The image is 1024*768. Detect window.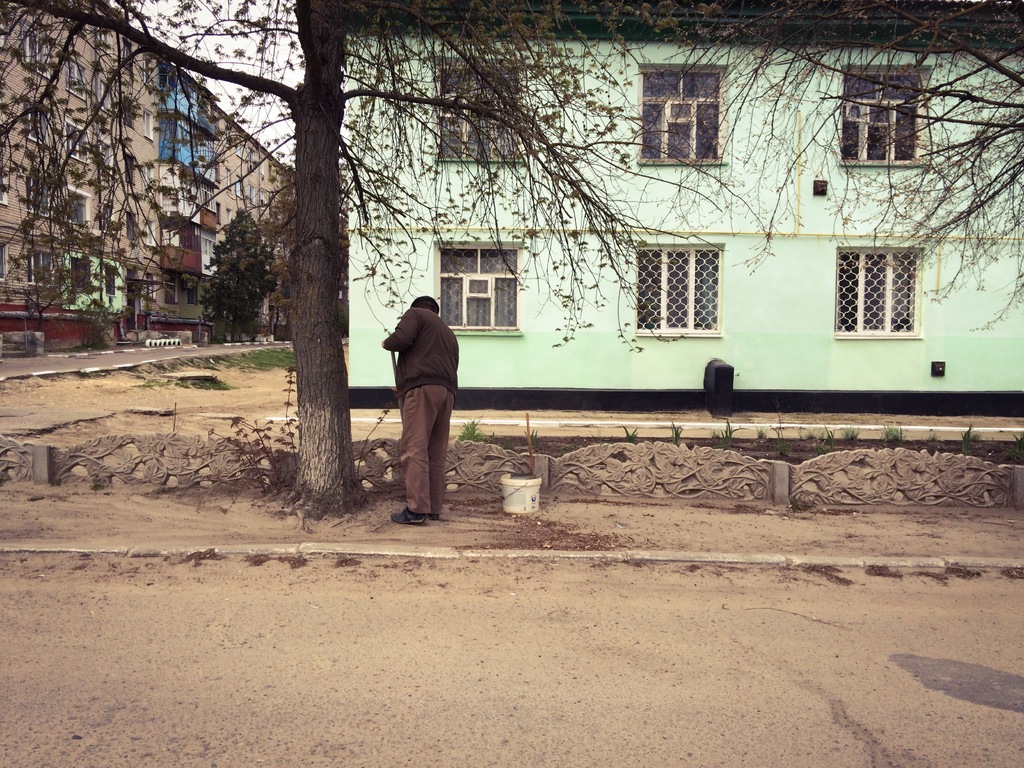
Detection: x1=124, y1=153, x2=133, y2=186.
